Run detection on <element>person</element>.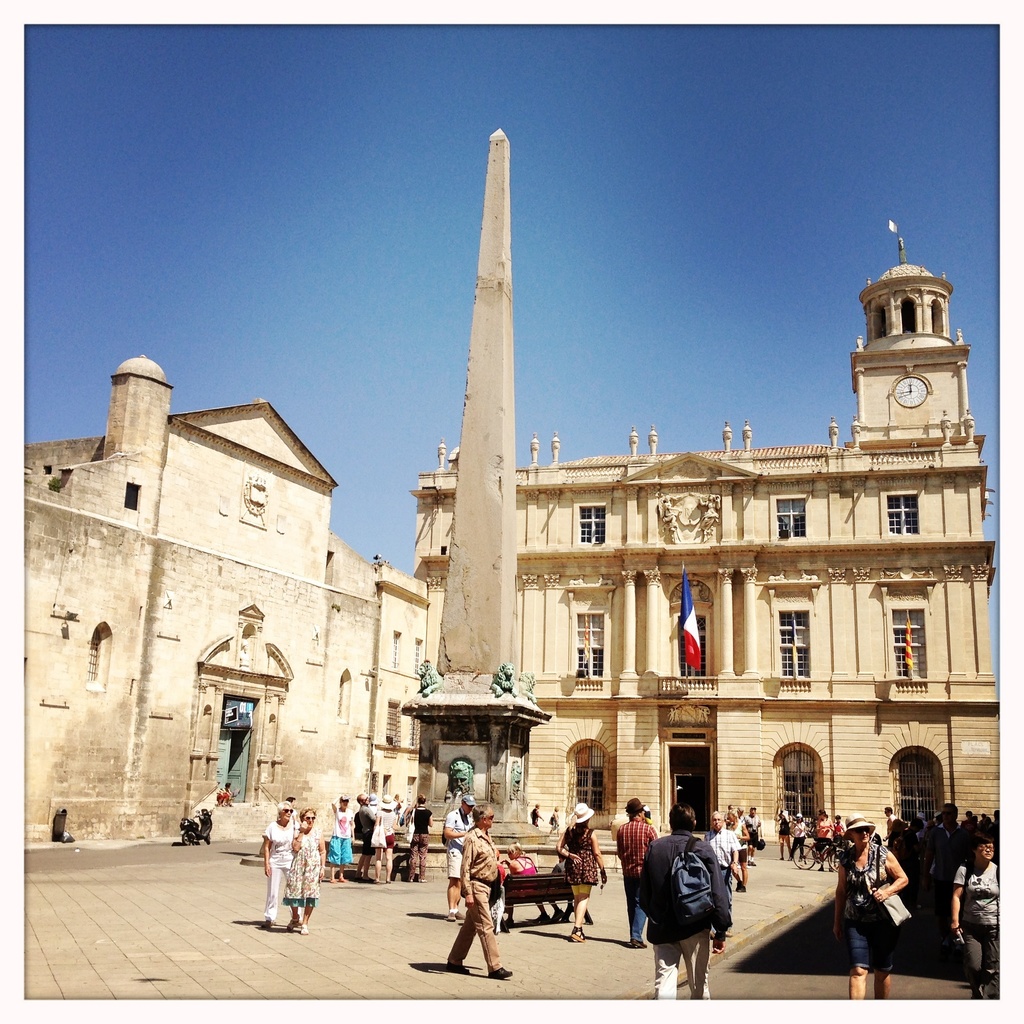
Result: [444, 801, 512, 978].
